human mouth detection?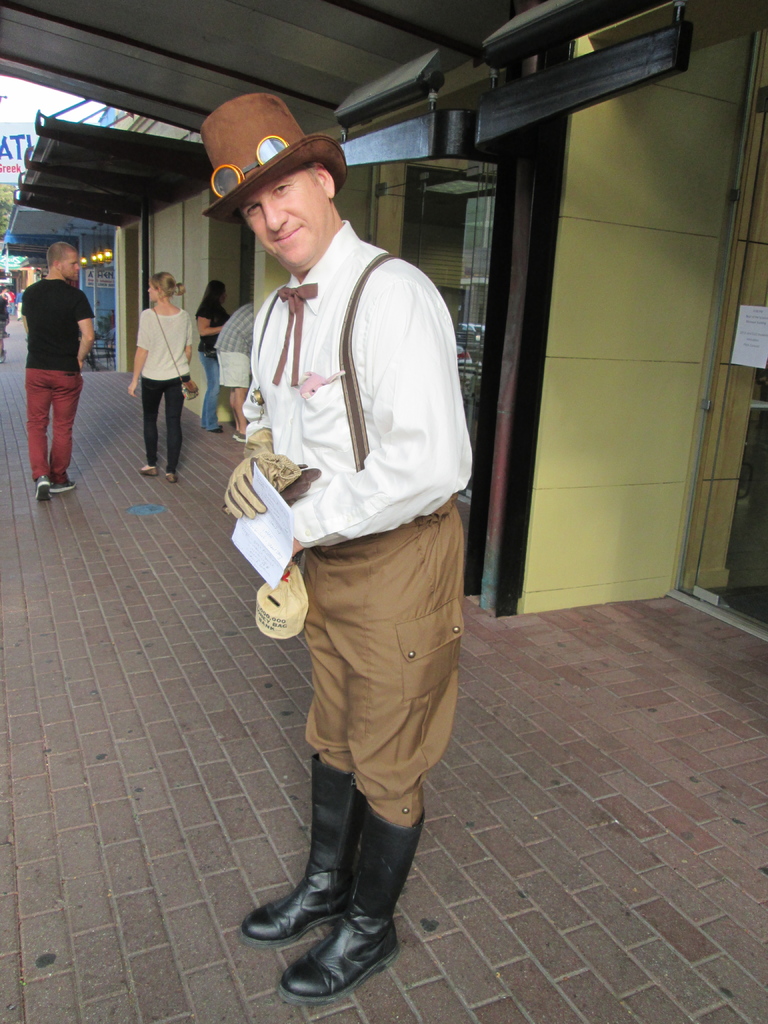
<region>72, 268, 79, 275</region>
